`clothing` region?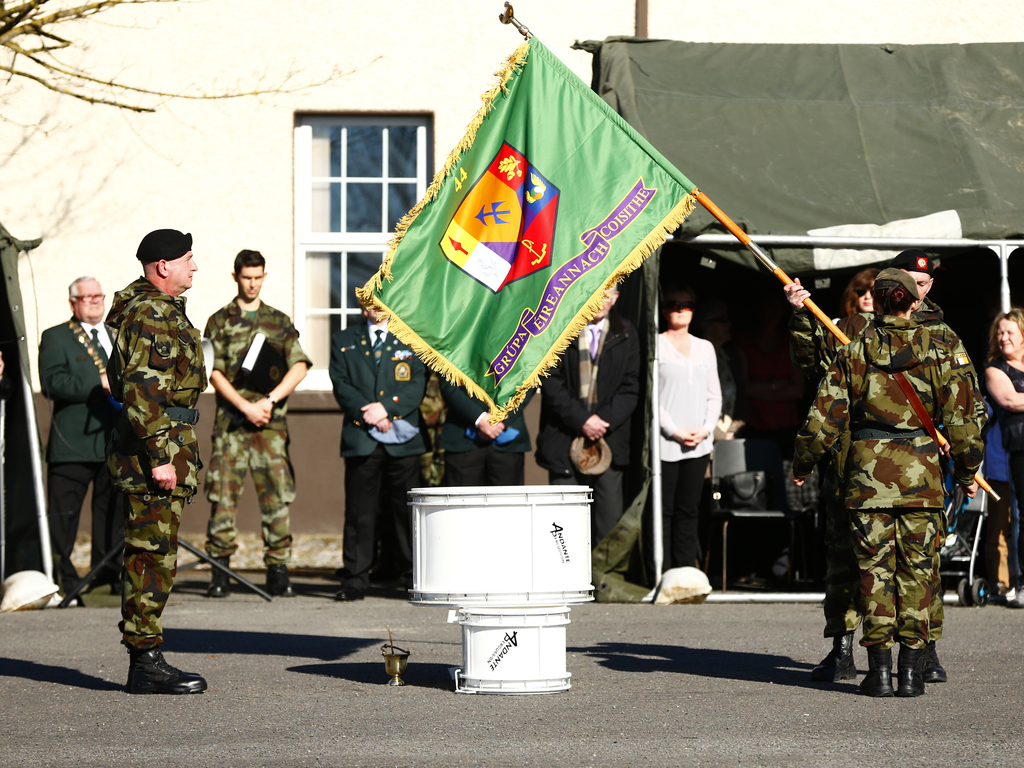
[x1=43, y1=330, x2=118, y2=460]
